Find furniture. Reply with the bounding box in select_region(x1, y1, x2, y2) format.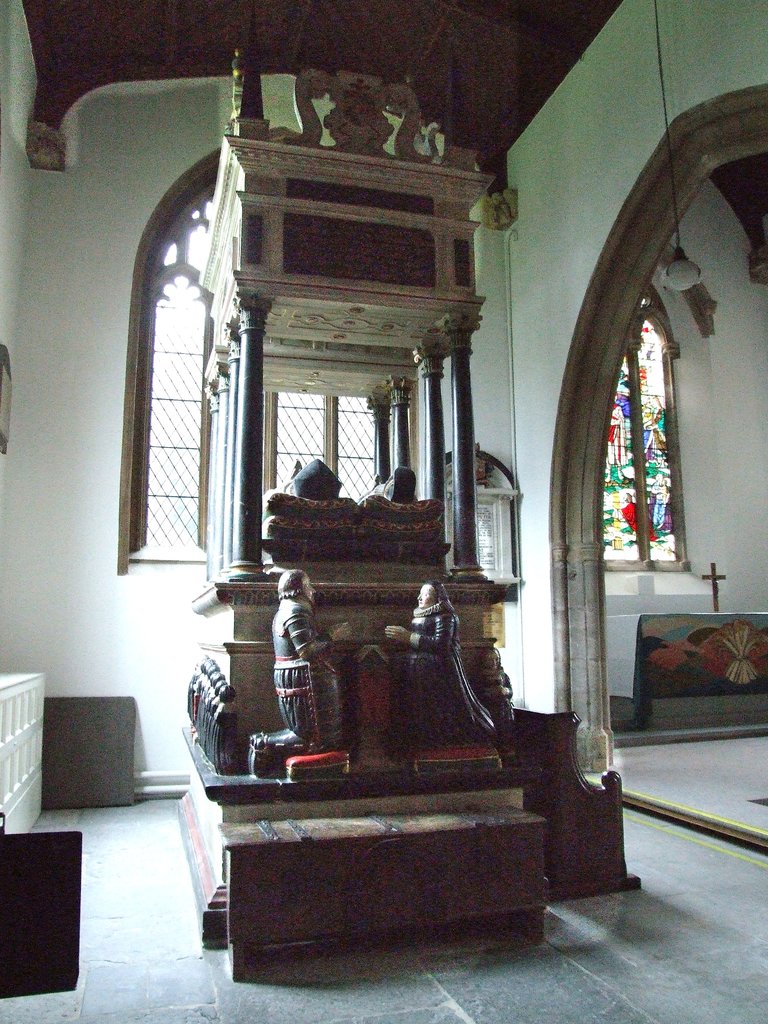
select_region(605, 611, 767, 730).
